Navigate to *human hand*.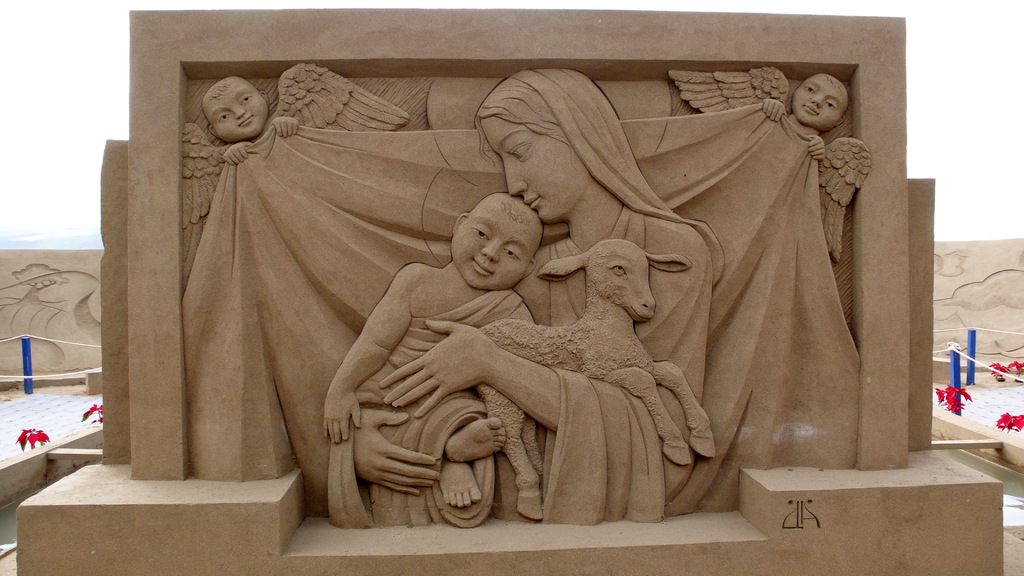
Navigation target: 320, 390, 360, 447.
